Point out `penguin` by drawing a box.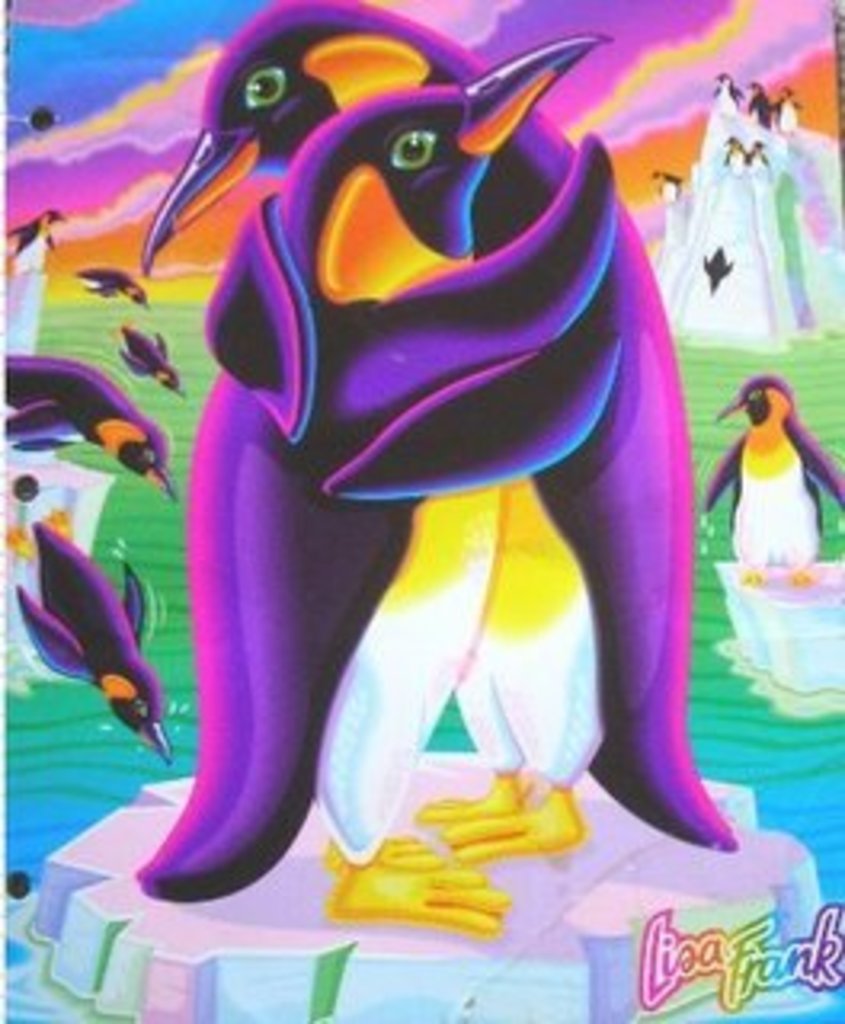
crop(3, 211, 58, 272).
